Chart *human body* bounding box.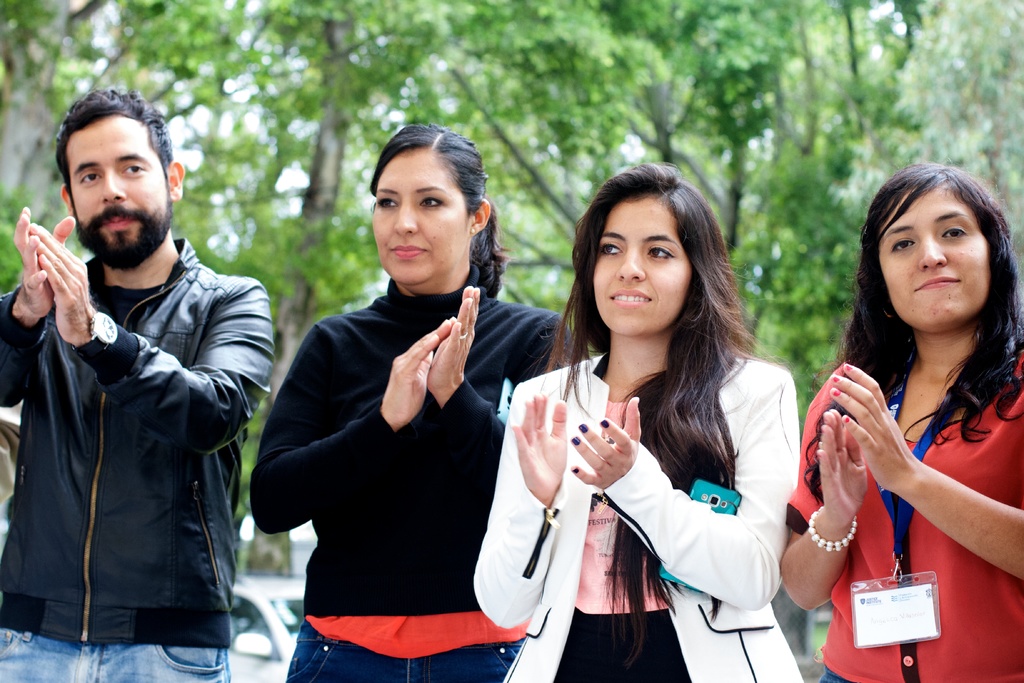
Charted: pyautogui.locateOnScreen(245, 121, 574, 680).
